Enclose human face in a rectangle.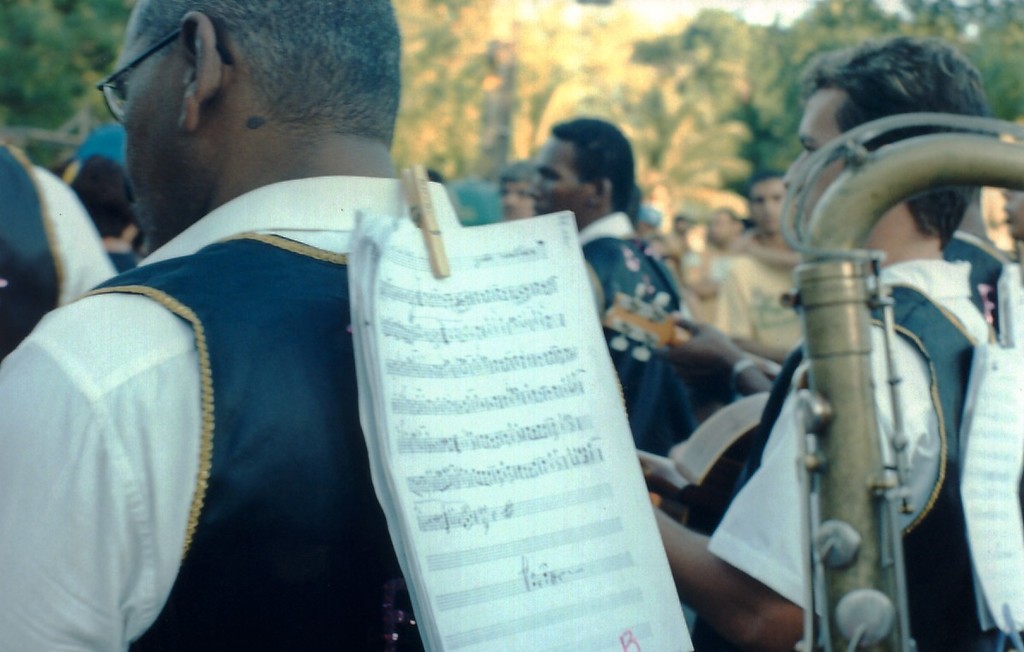
x1=530, y1=135, x2=584, y2=225.
